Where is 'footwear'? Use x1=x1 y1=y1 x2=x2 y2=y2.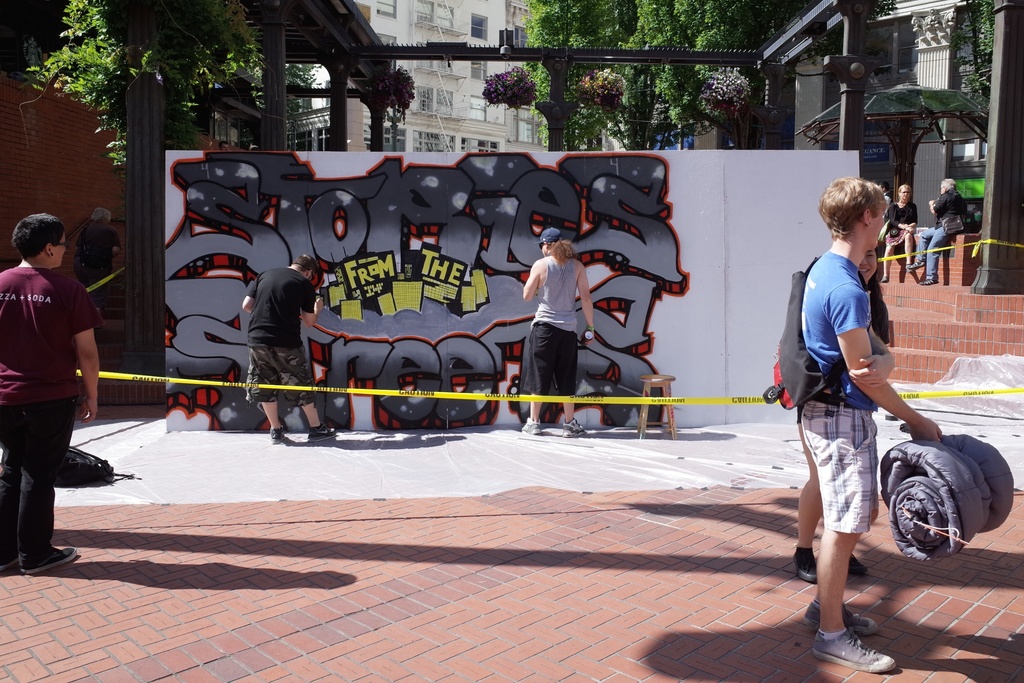
x1=0 y1=552 x2=17 y2=570.
